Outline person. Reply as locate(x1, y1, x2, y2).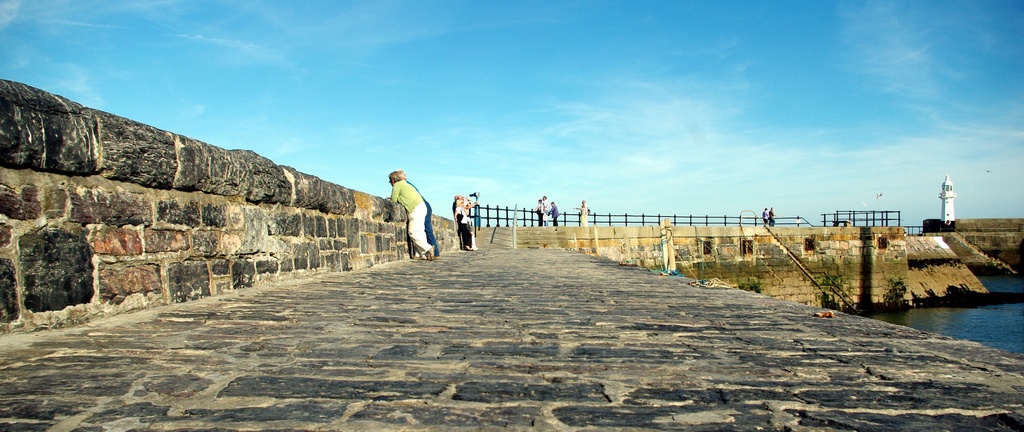
locate(762, 208, 771, 226).
